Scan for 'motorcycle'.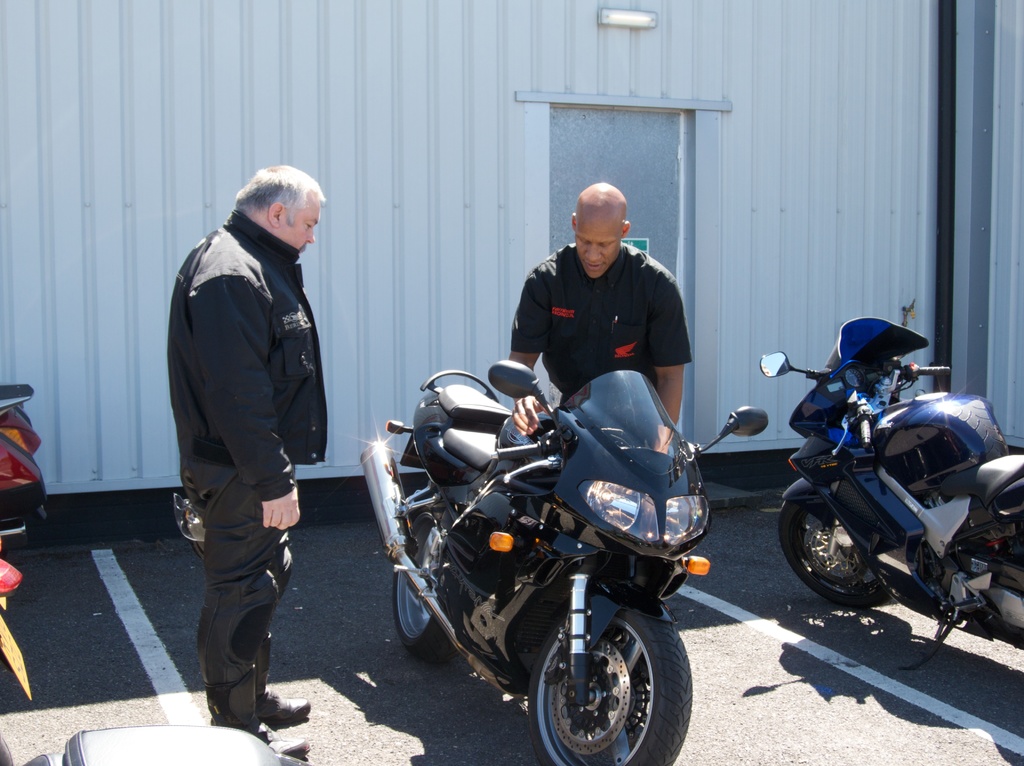
Scan result: (0, 498, 30, 765).
